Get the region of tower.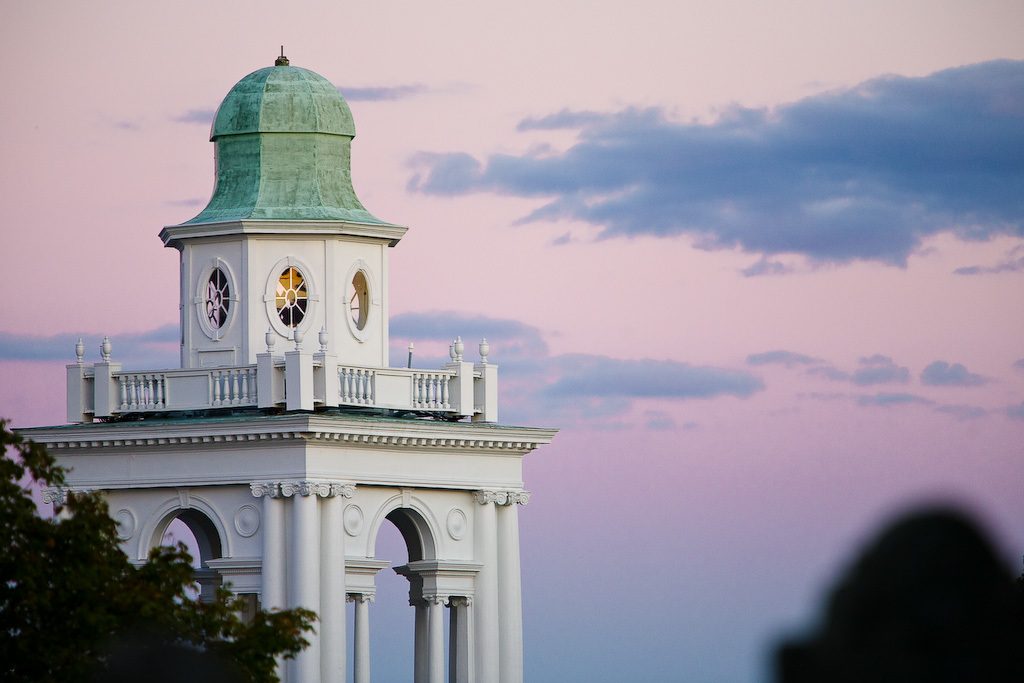
bbox=(9, 42, 561, 682).
